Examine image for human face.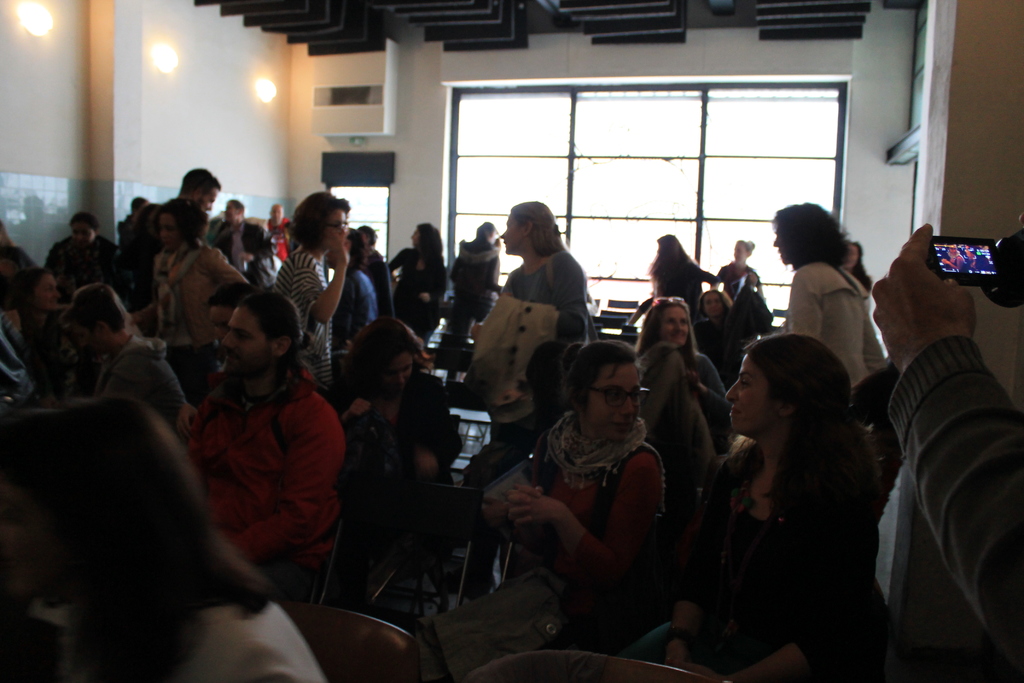
Examination result: x1=323, y1=210, x2=347, y2=247.
